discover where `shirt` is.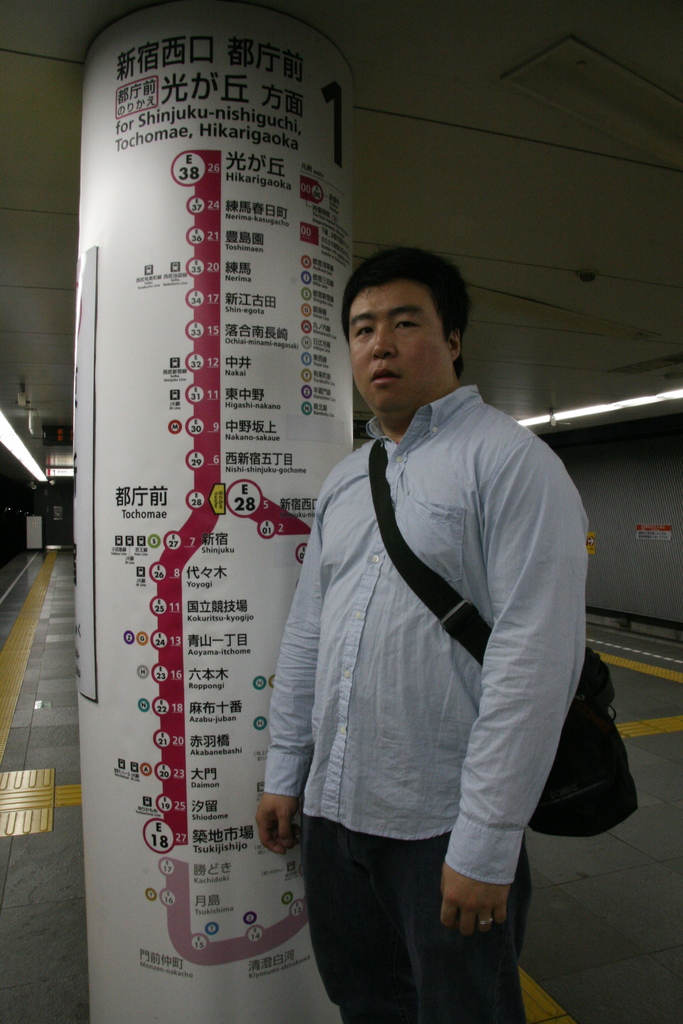
Discovered at x1=260, y1=351, x2=588, y2=892.
